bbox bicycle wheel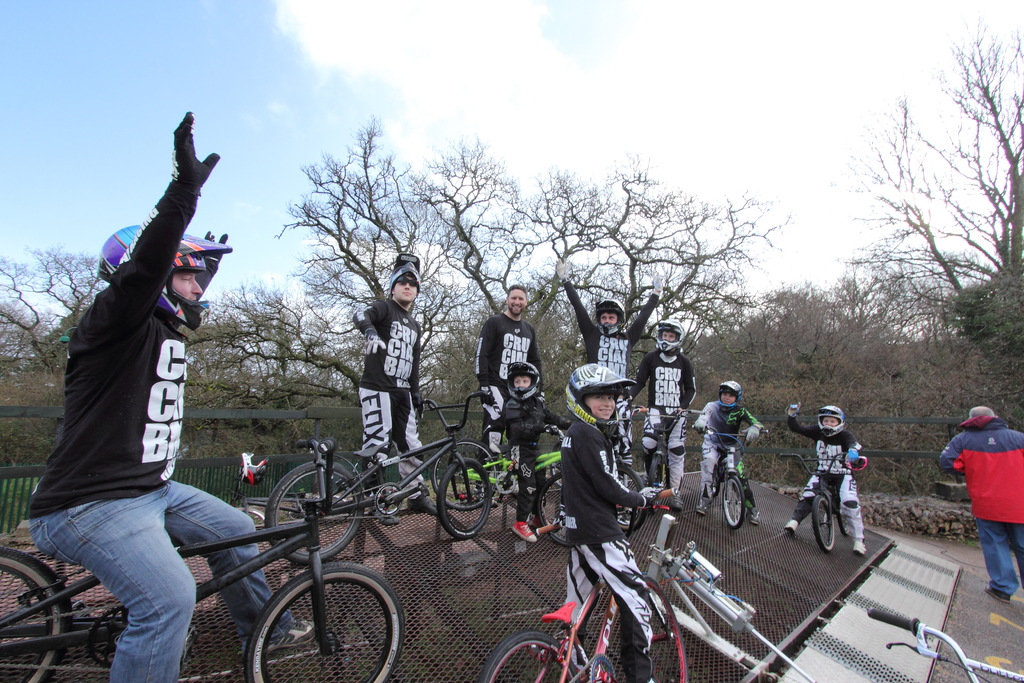
(719, 469, 744, 529)
